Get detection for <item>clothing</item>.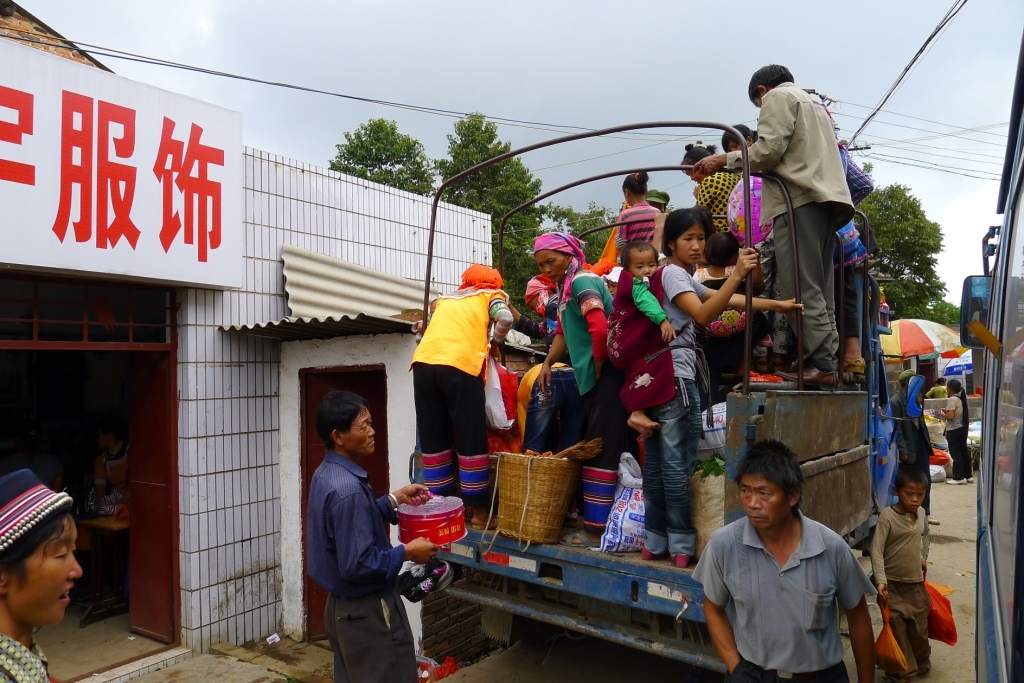
Detection: [689,266,762,378].
